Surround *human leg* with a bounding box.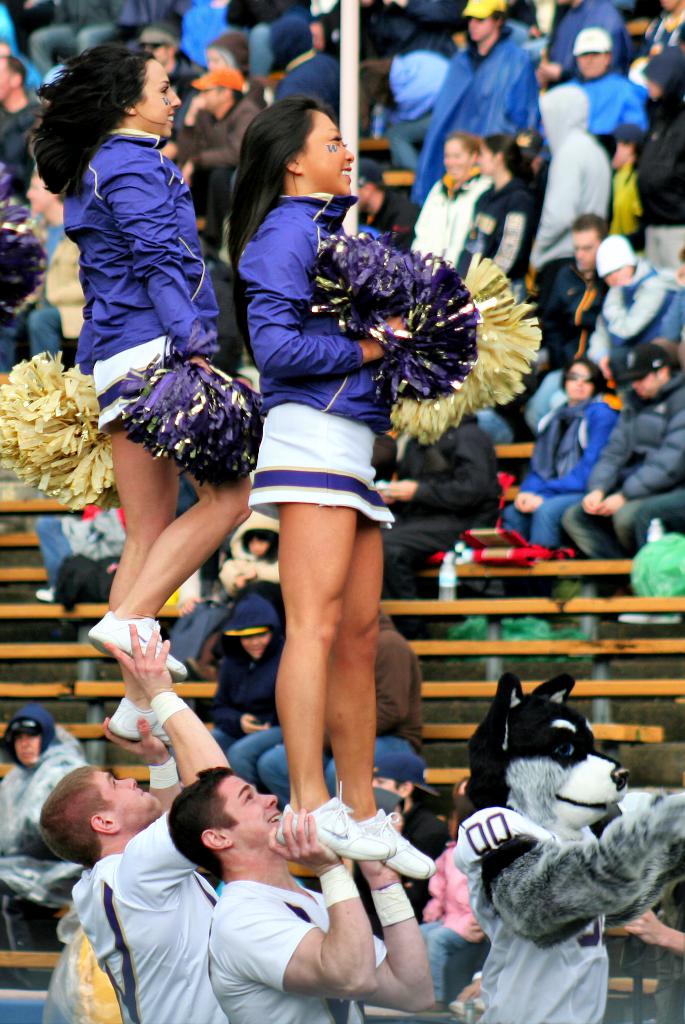
l=552, t=481, r=632, b=607.
